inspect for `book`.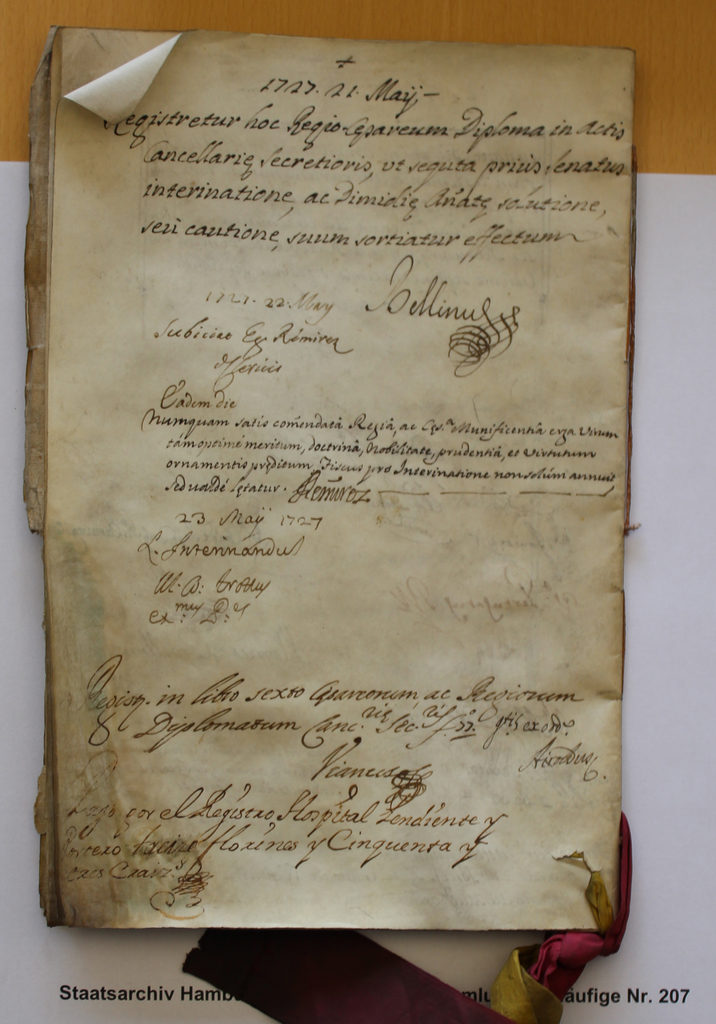
Inspection: [44, 39, 657, 983].
